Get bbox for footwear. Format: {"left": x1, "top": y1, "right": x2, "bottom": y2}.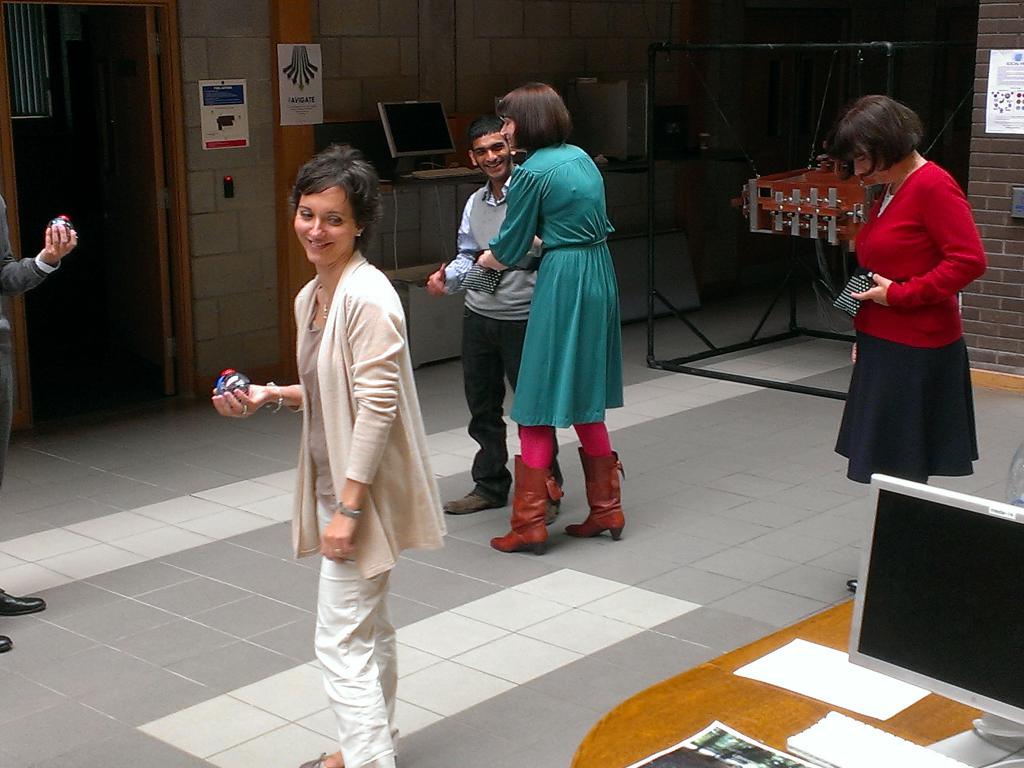
{"left": 1, "top": 632, "right": 14, "bottom": 653}.
